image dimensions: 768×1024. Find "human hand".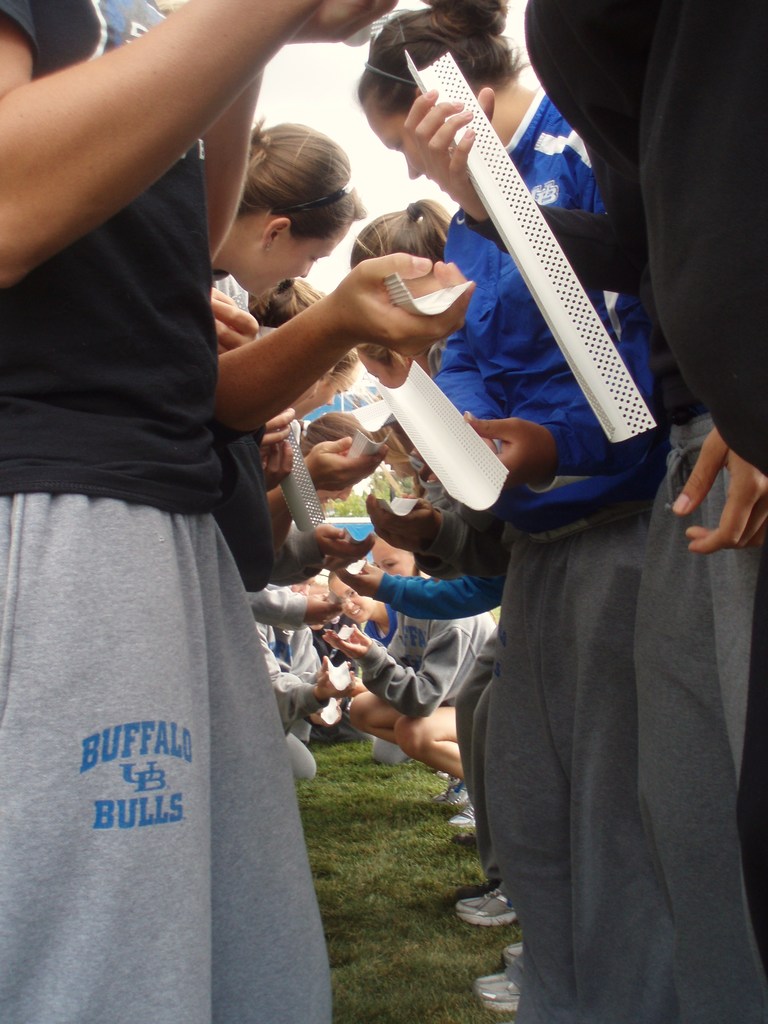
[left=321, top=623, right=372, bottom=660].
